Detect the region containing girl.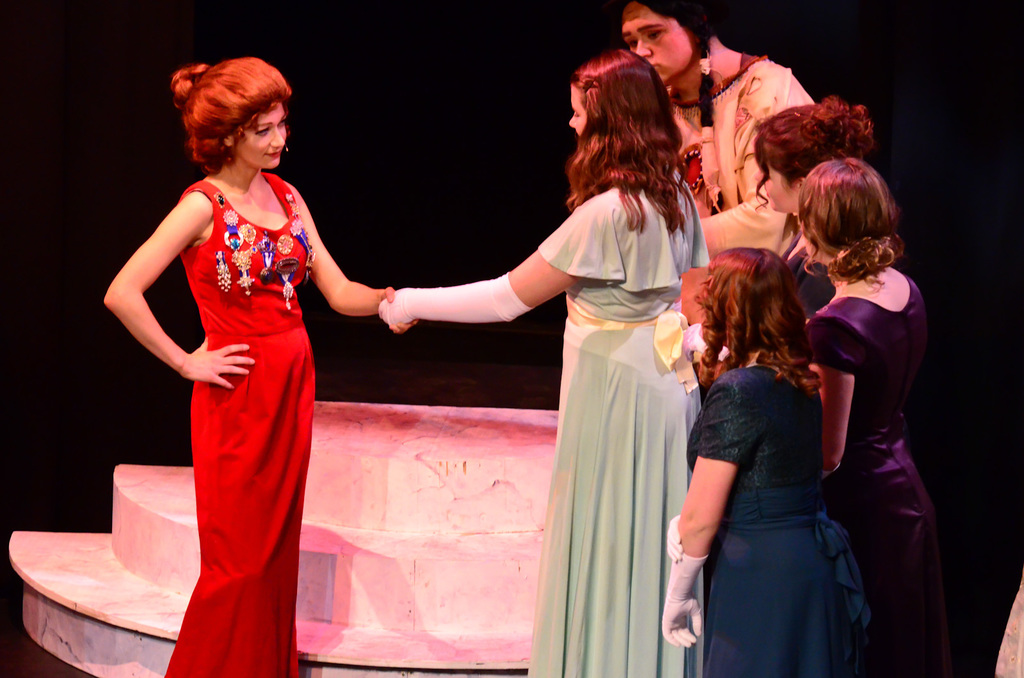
select_region(746, 95, 880, 329).
